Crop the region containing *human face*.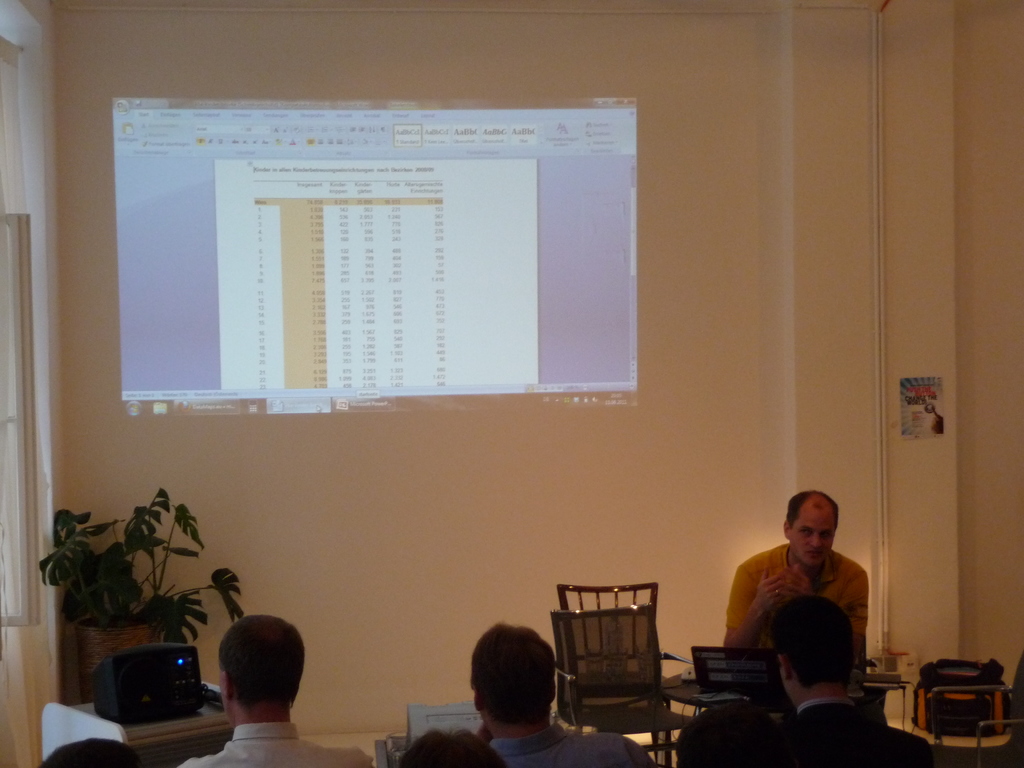
Crop region: 791/509/835/569.
